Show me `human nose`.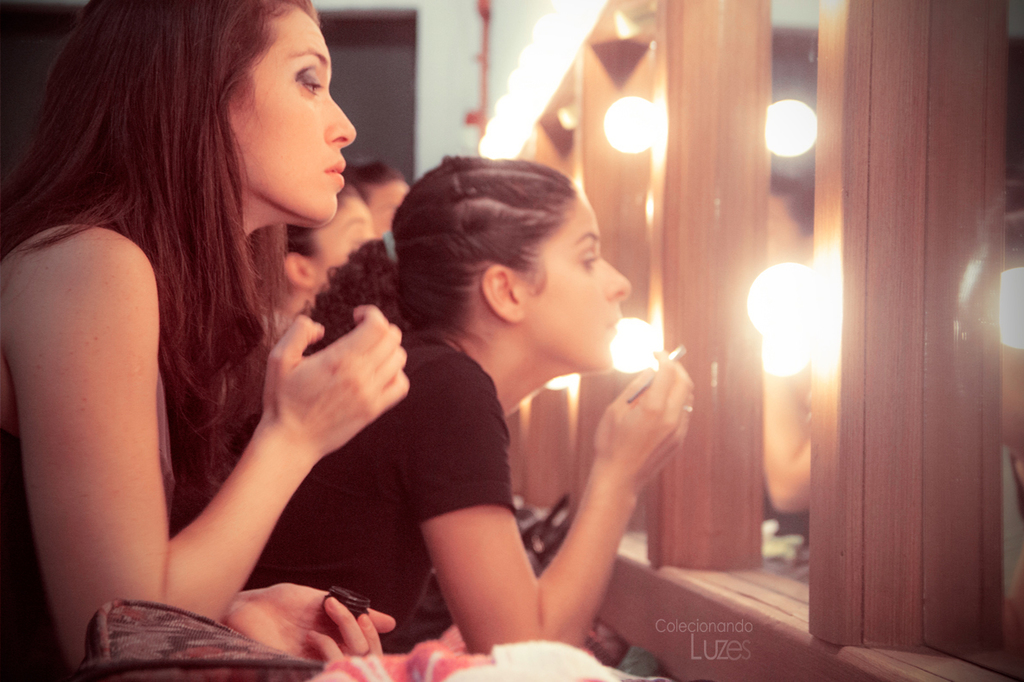
`human nose` is here: select_region(326, 92, 359, 149).
